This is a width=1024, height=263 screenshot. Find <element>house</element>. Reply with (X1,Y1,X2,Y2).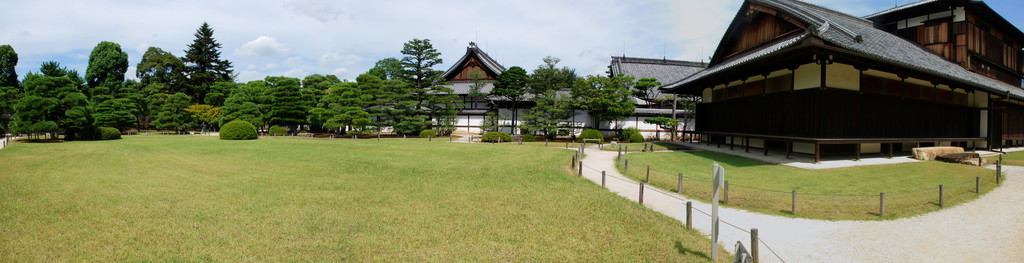
(428,40,505,123).
